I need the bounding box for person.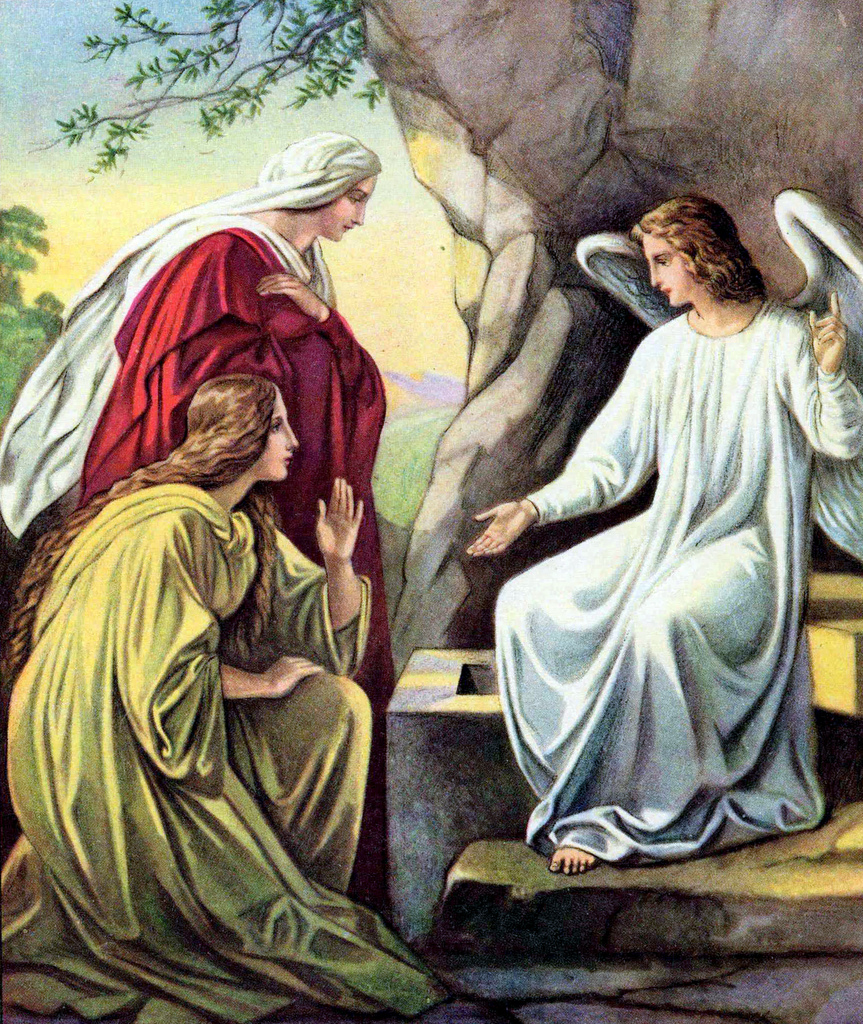
Here it is: (0, 116, 400, 906).
